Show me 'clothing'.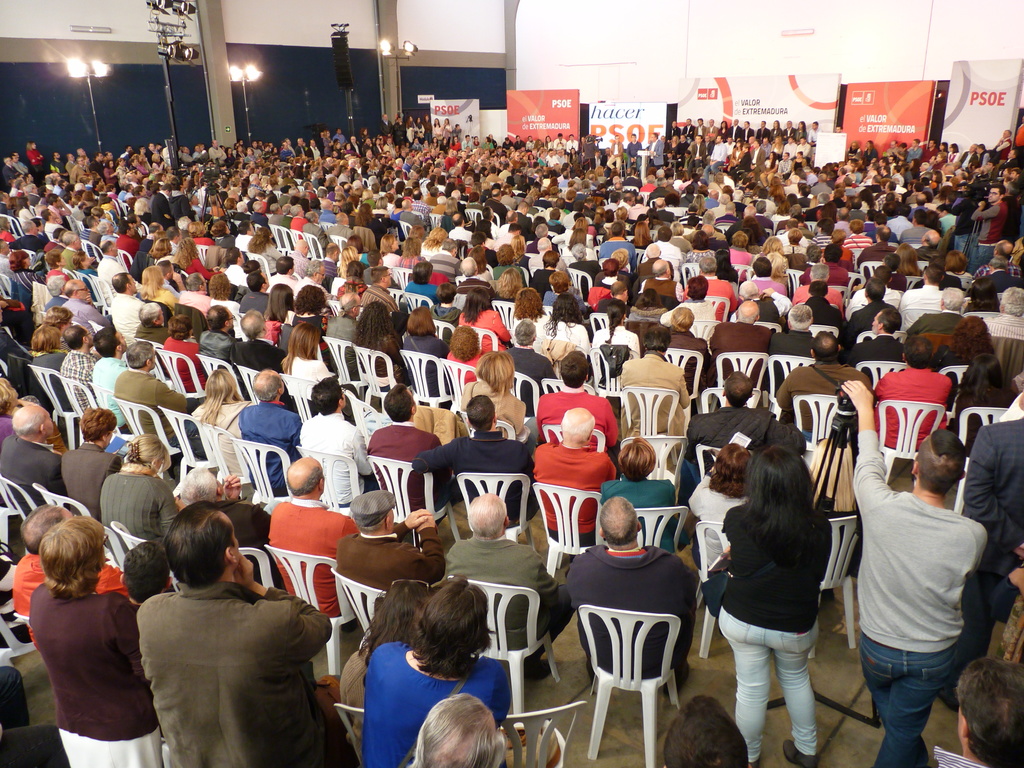
'clothing' is here: 90,349,129,448.
